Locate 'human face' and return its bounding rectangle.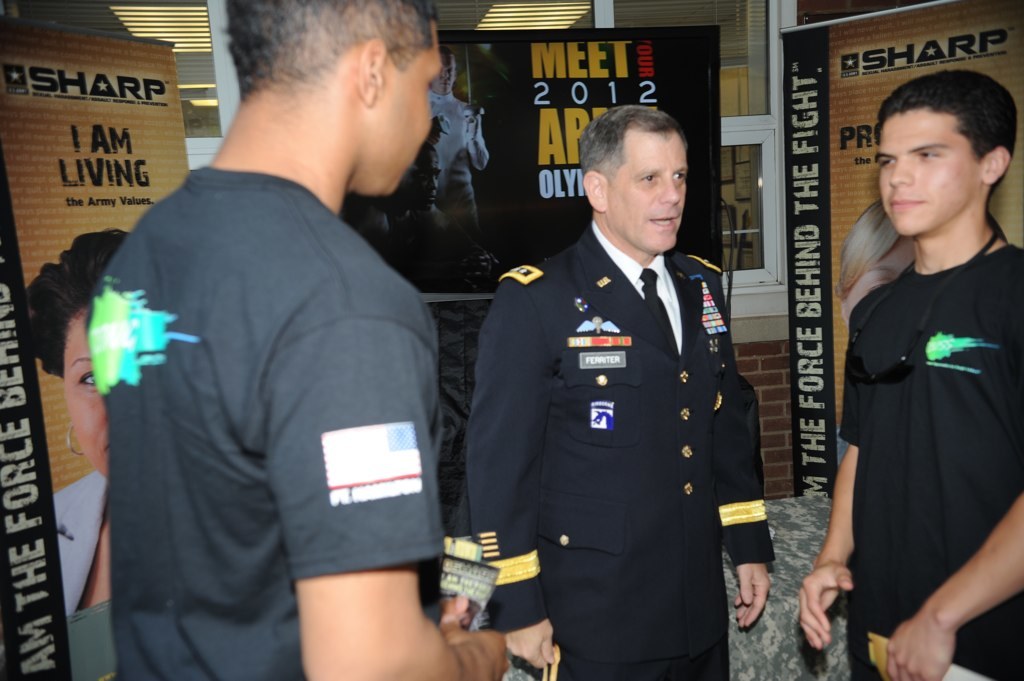
bbox=(845, 239, 913, 320).
